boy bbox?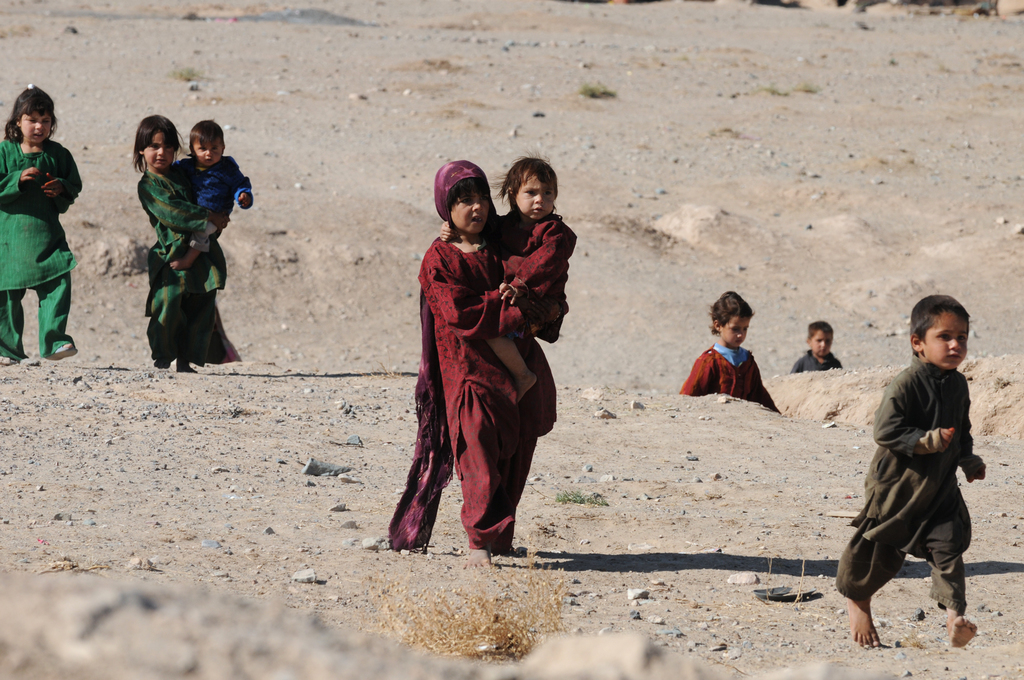
pyautogui.locateOnScreen(792, 321, 845, 371)
